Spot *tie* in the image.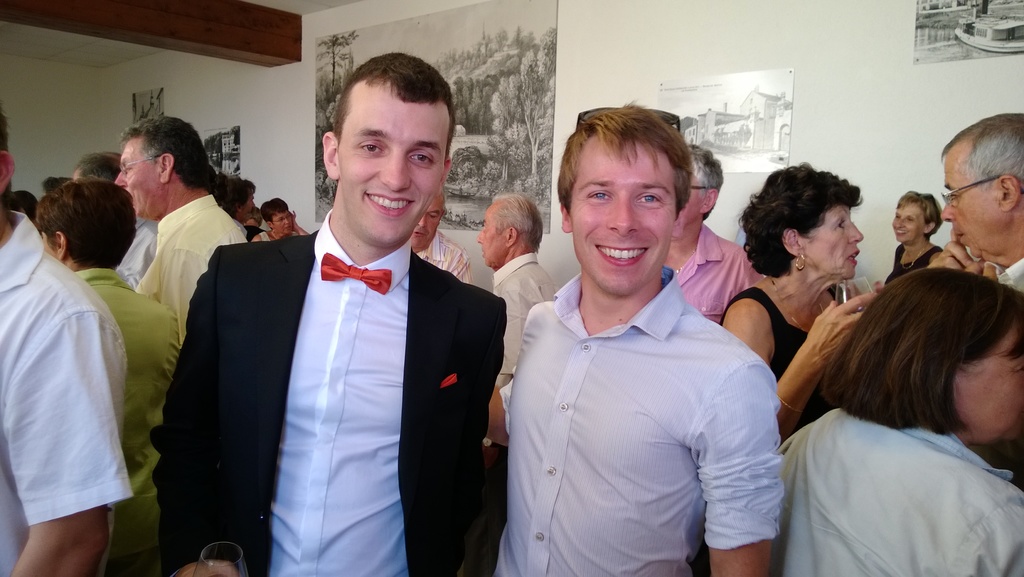
*tie* found at 315/247/391/299.
